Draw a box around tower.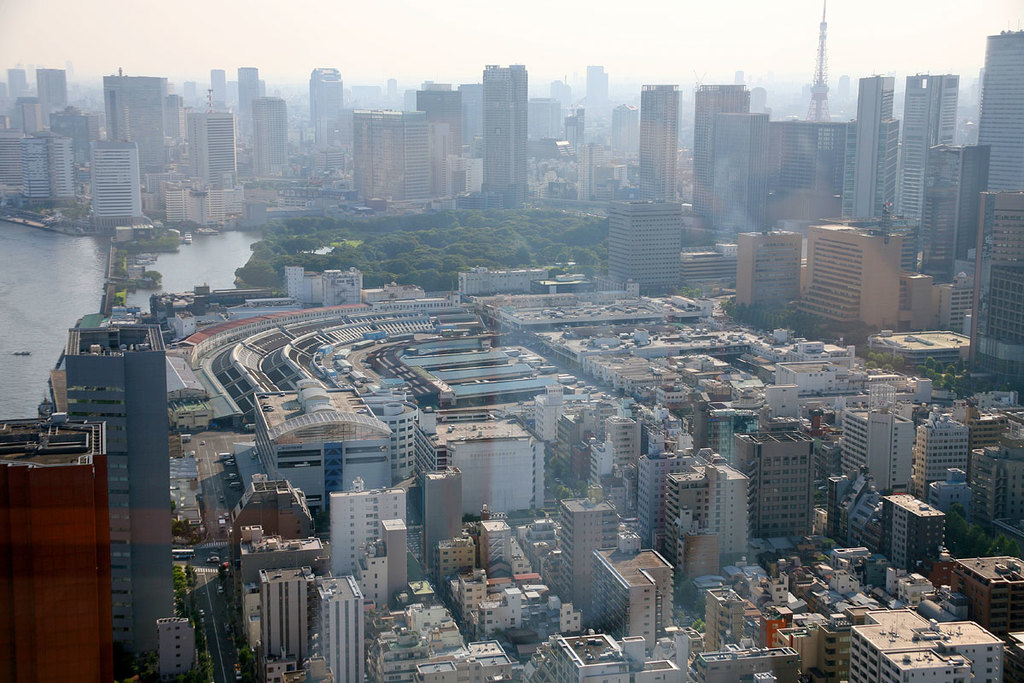
detection(981, 32, 1023, 194).
